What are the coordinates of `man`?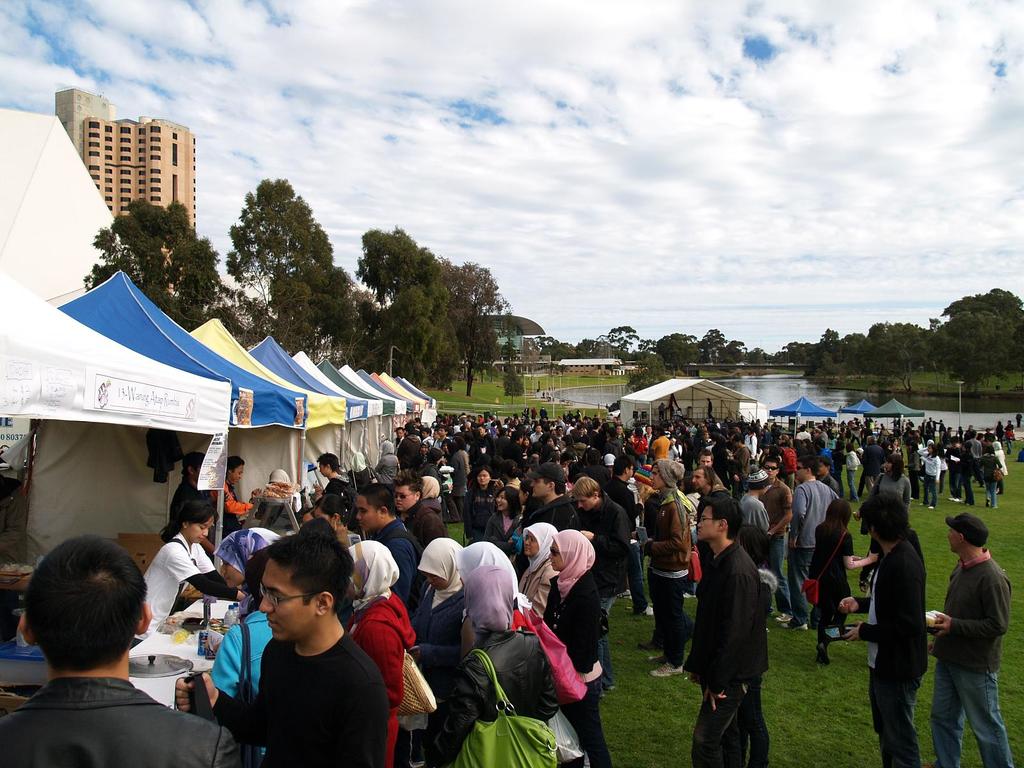
x1=759 y1=455 x2=795 y2=624.
